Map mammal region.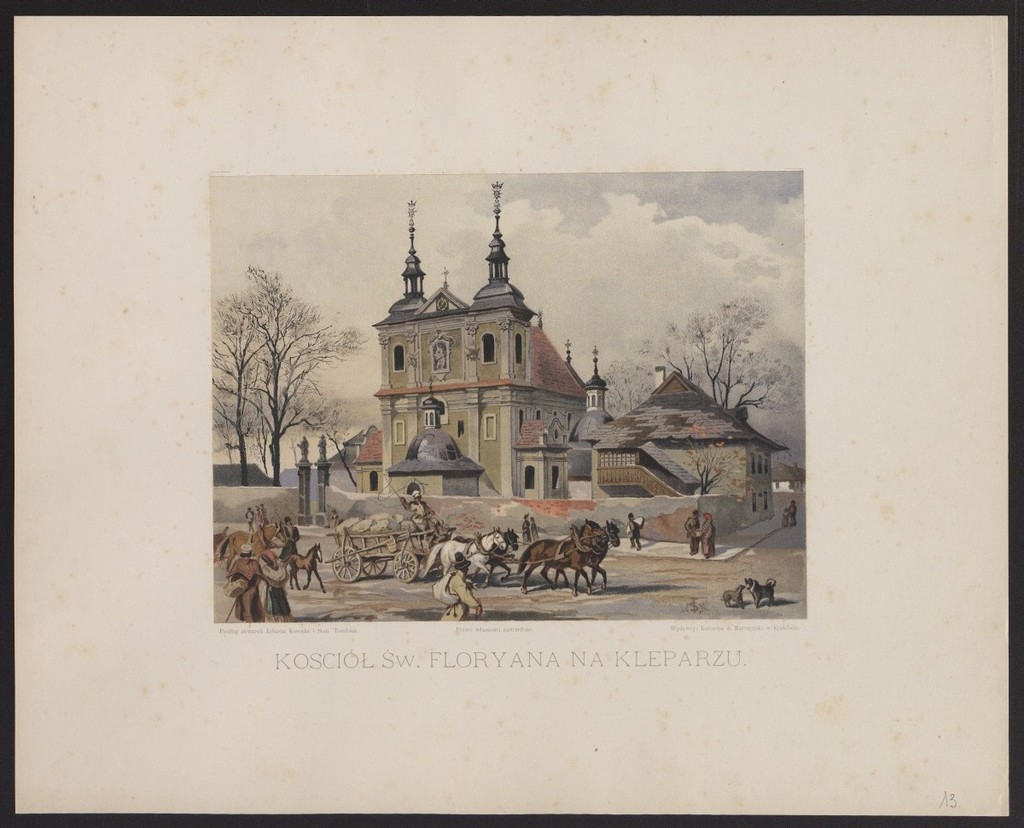
Mapped to bbox(719, 586, 742, 609).
